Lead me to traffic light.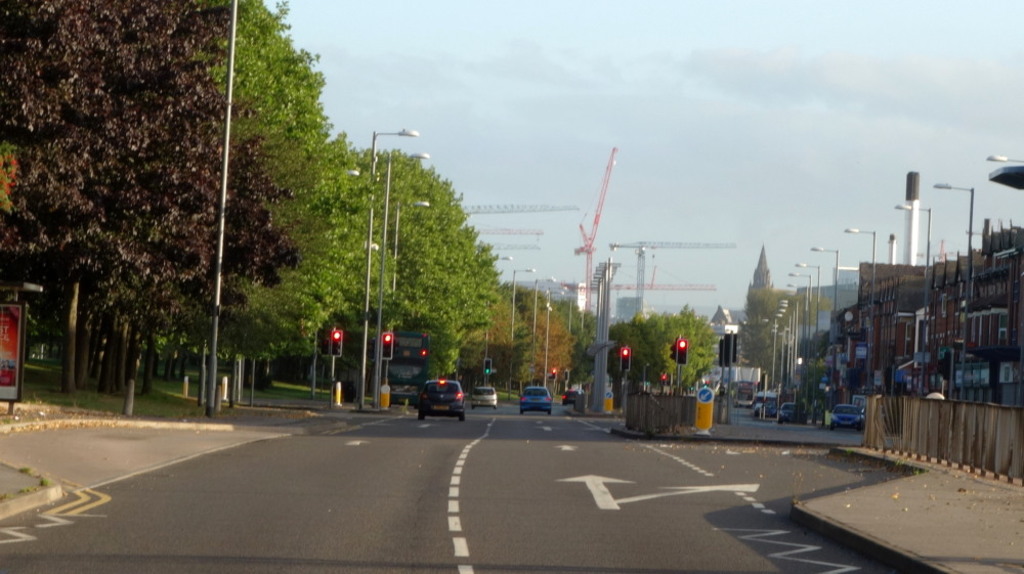
Lead to [left=621, top=348, right=632, bottom=372].
